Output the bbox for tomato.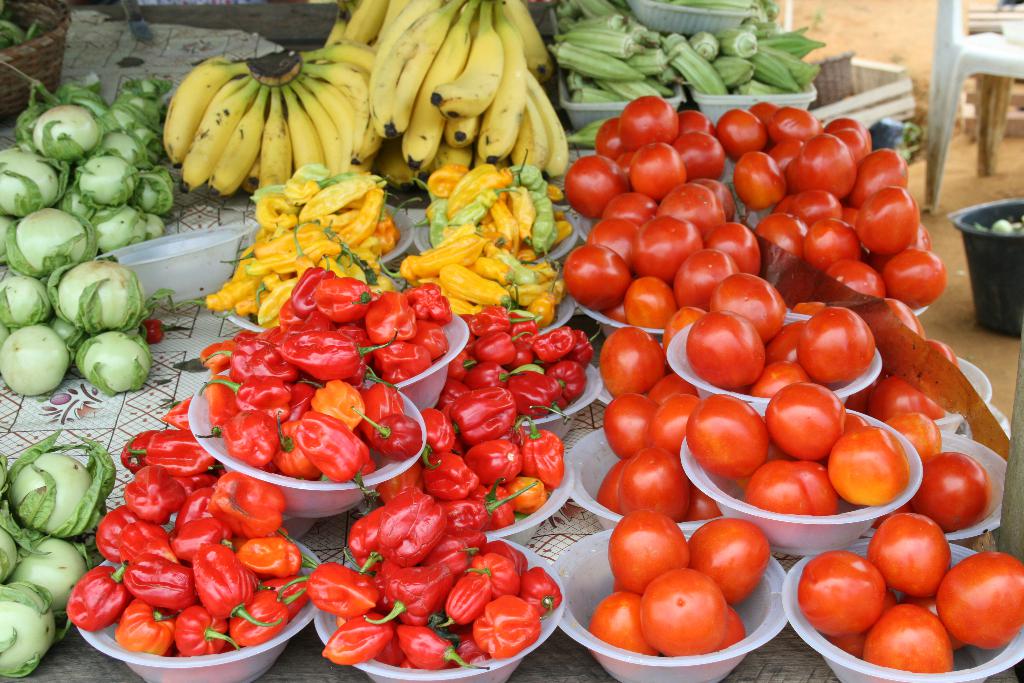
<region>769, 108, 822, 136</region>.
